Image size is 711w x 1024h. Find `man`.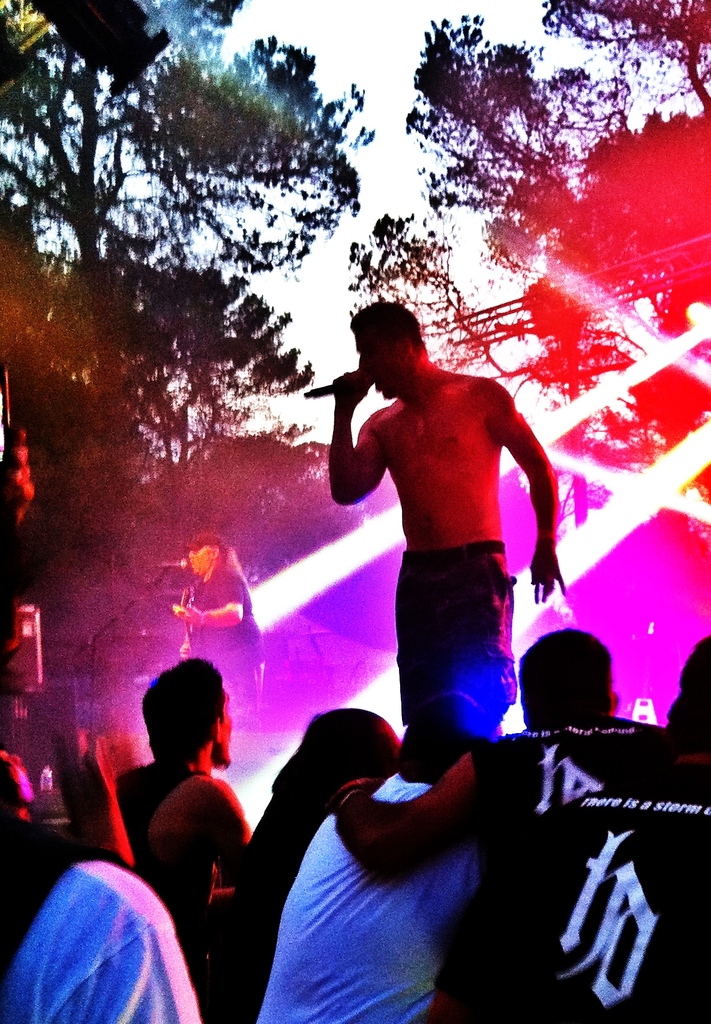
BBox(154, 531, 270, 756).
